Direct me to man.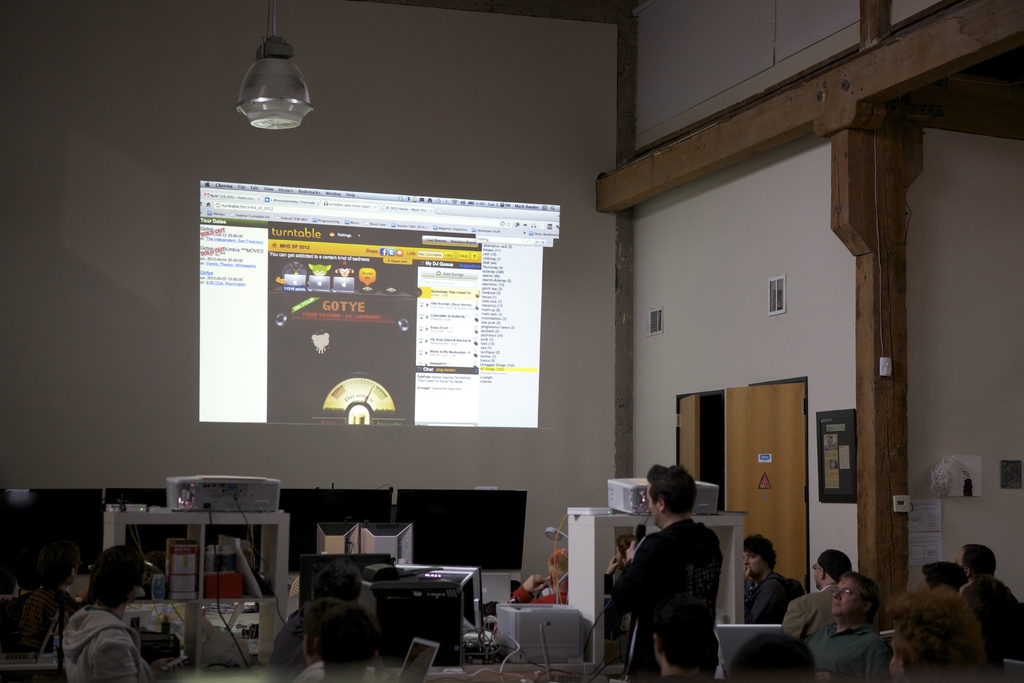
Direction: detection(269, 557, 364, 682).
